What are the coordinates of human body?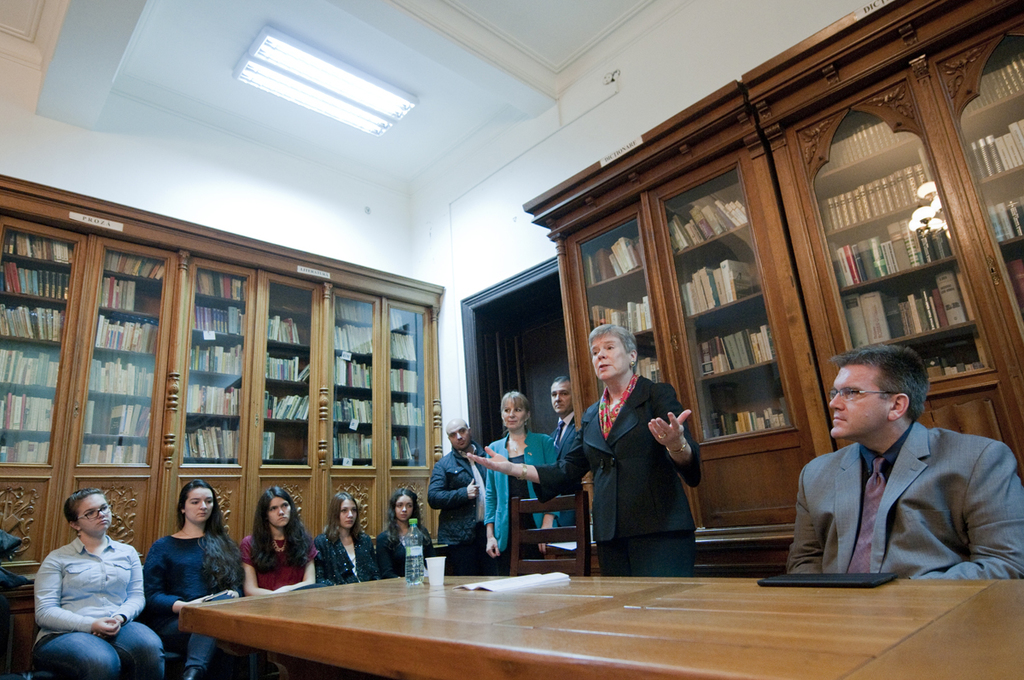
box(548, 371, 581, 445).
